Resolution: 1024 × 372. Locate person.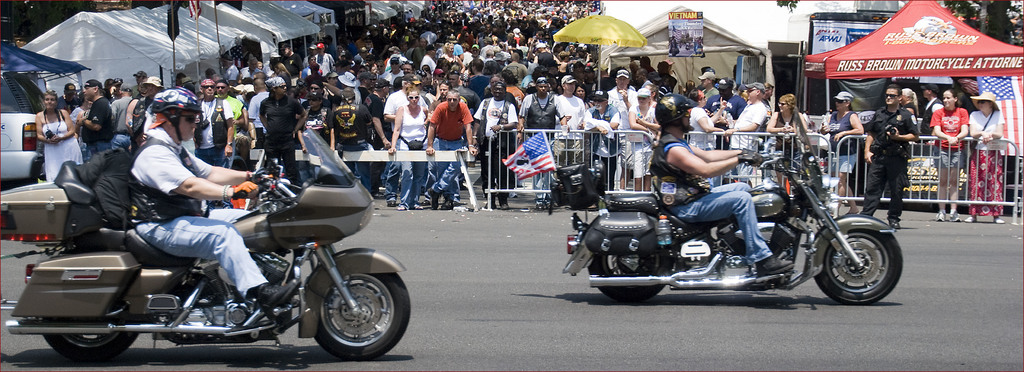
bbox=[124, 85, 302, 309].
